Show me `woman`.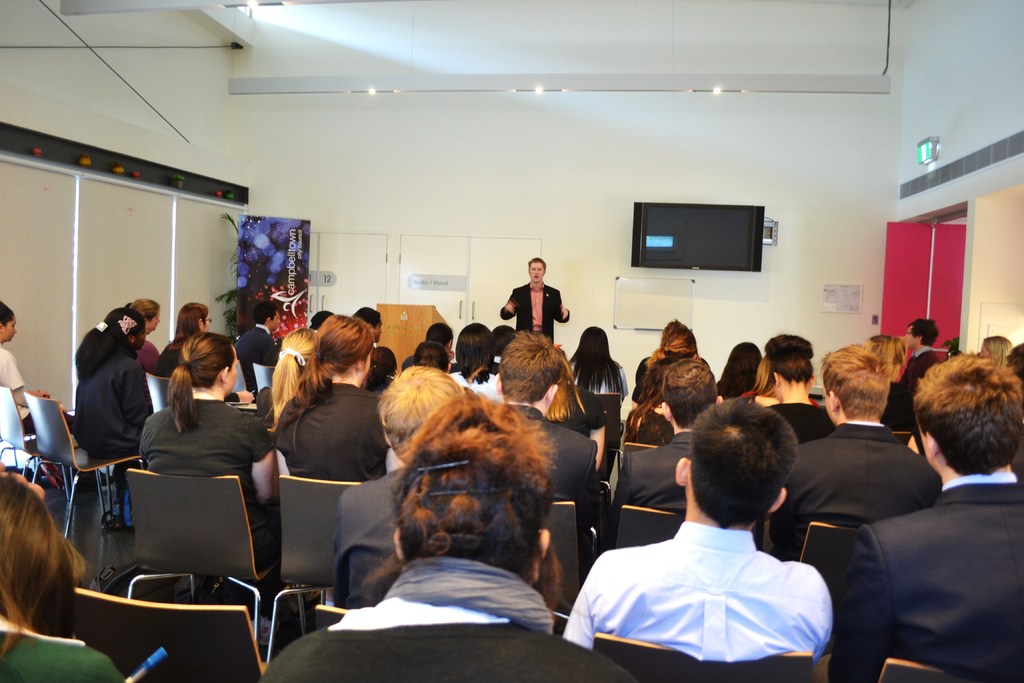
`woman` is here: Rect(281, 310, 399, 483).
